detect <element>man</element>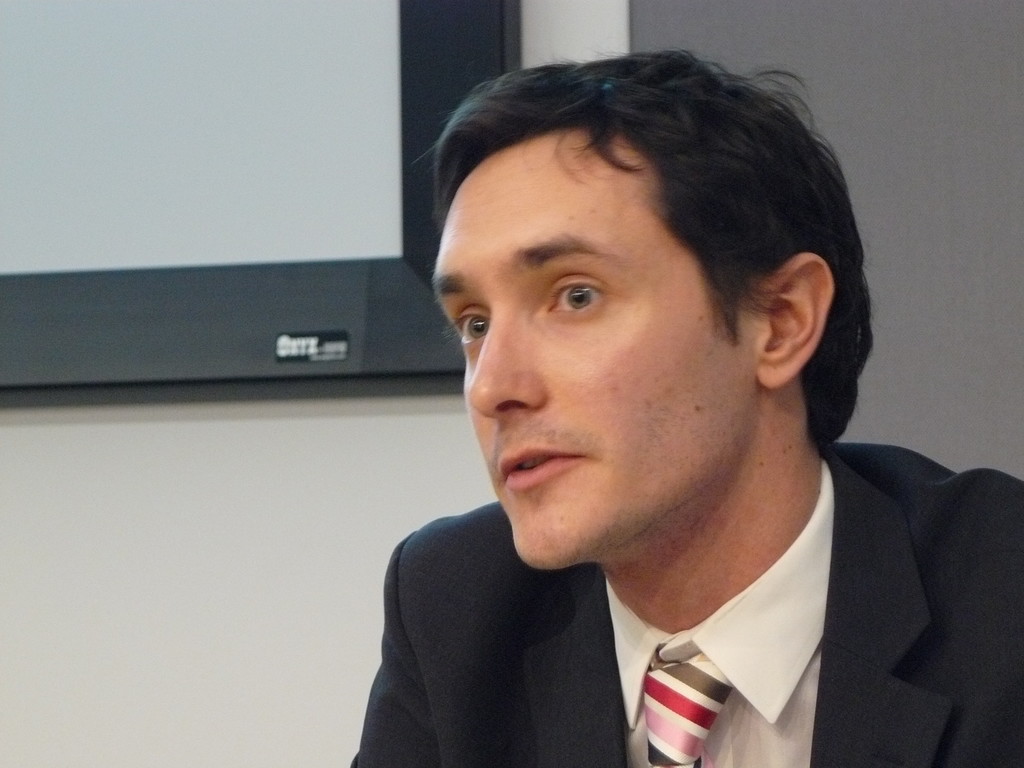
locate(277, 56, 1023, 767)
